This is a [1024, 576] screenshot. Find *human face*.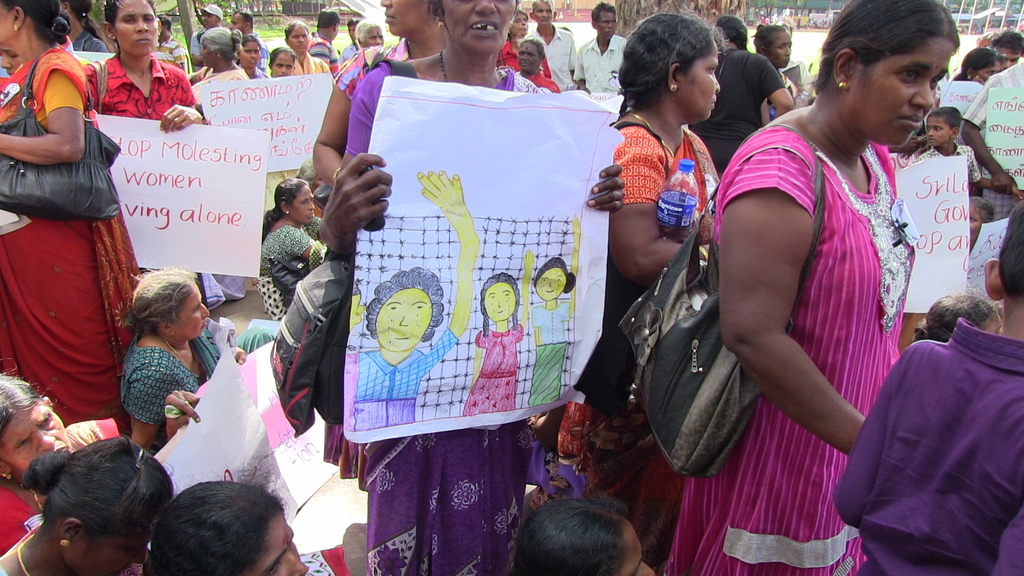
Bounding box: region(239, 40, 260, 70).
